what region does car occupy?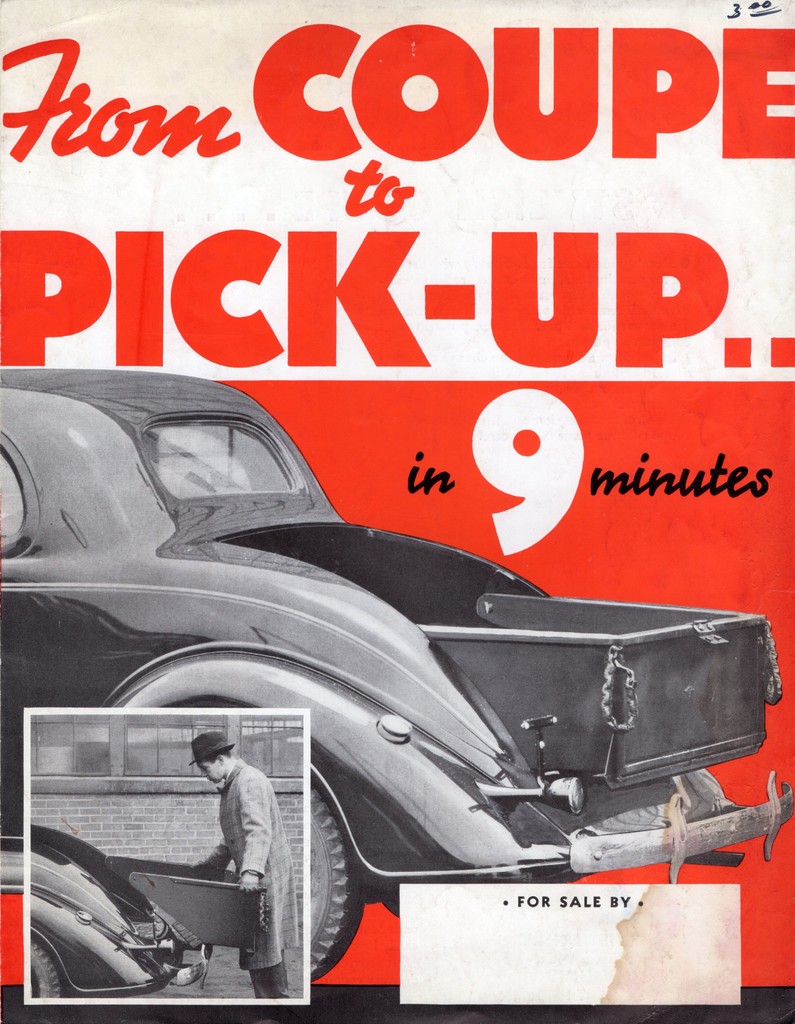
(x1=0, y1=354, x2=794, y2=979).
